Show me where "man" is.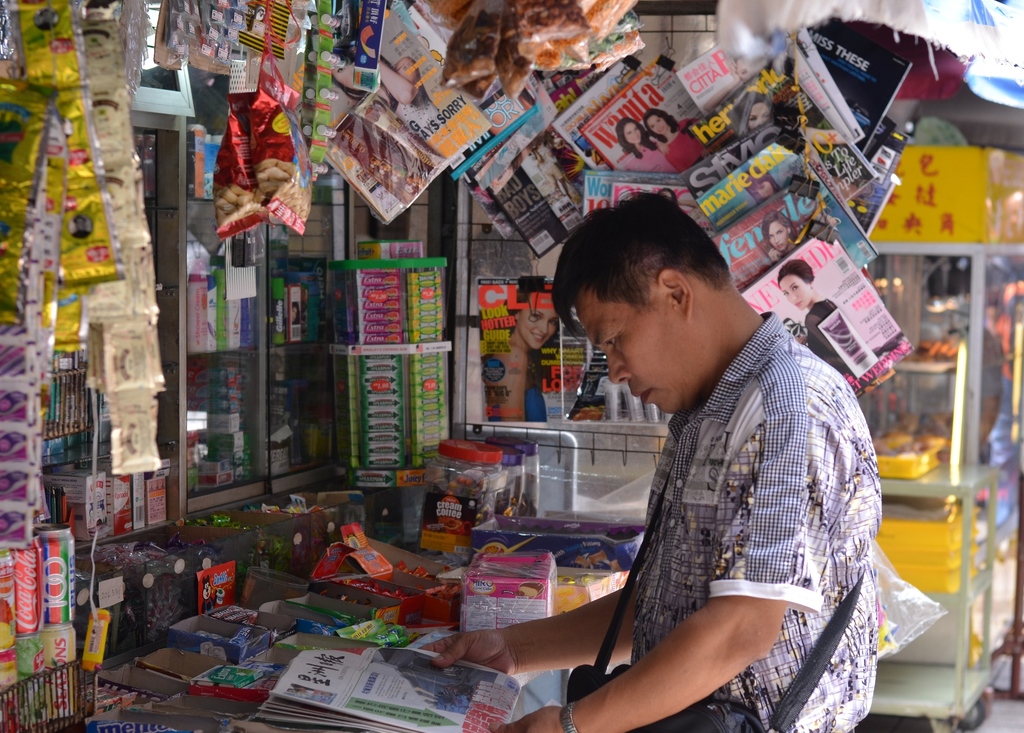
"man" is at detection(414, 184, 881, 732).
